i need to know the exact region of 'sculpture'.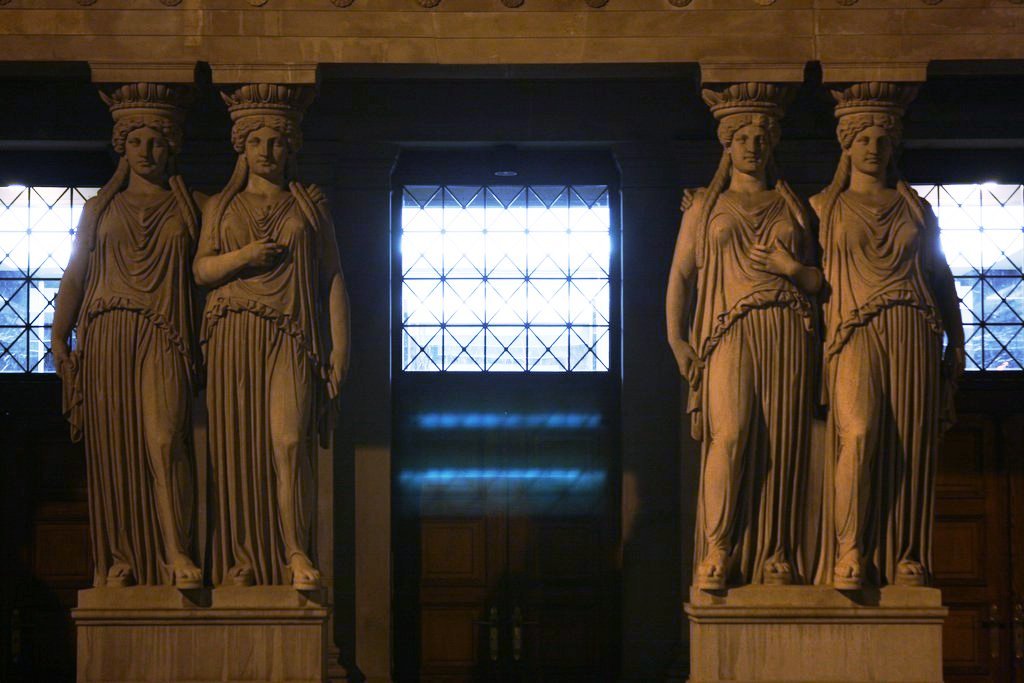
Region: [left=49, top=81, right=210, bottom=582].
